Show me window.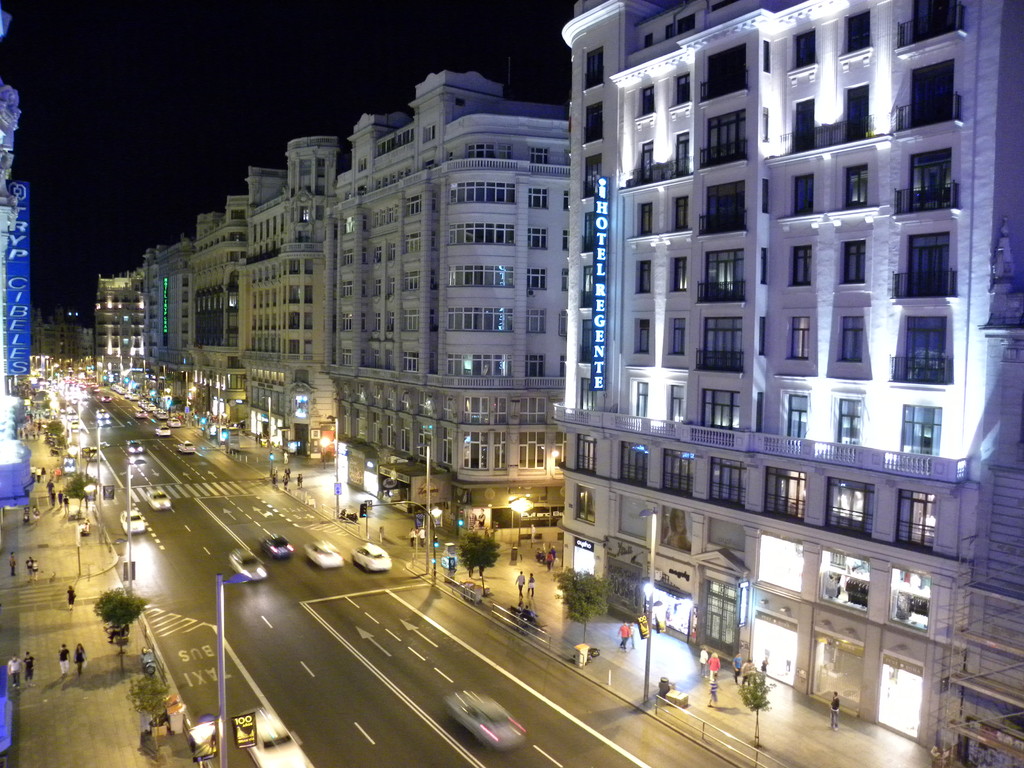
window is here: 301:285:315:301.
